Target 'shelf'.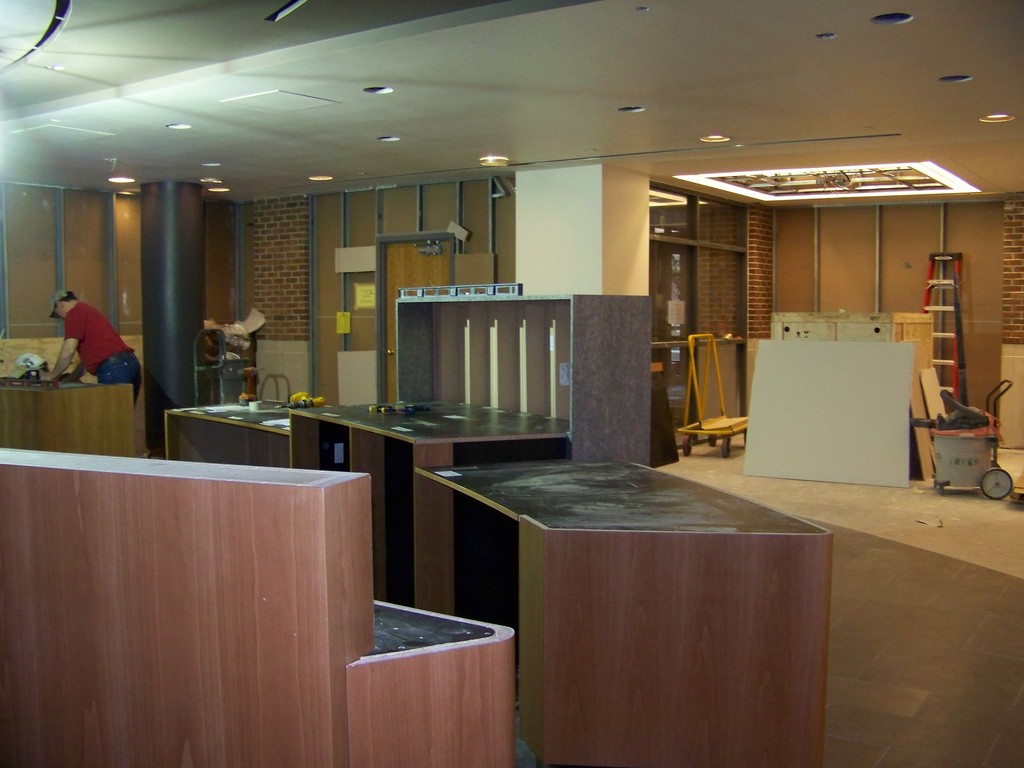
Target region: x1=281, y1=403, x2=352, y2=462.
